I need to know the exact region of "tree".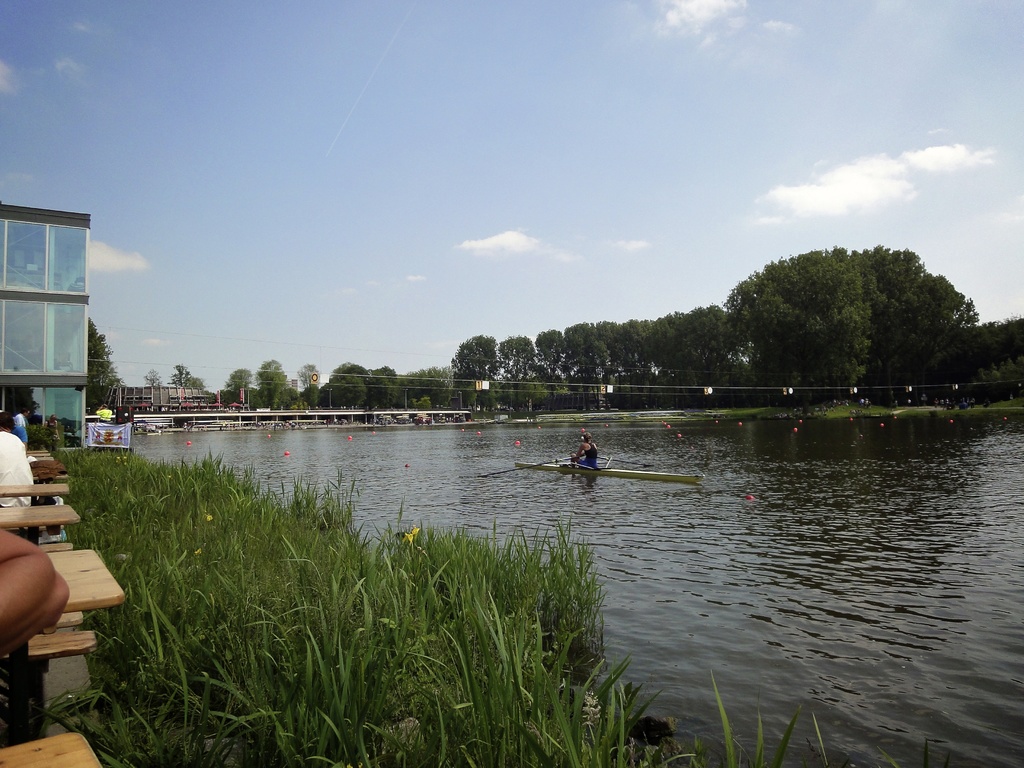
Region: (229, 362, 253, 403).
